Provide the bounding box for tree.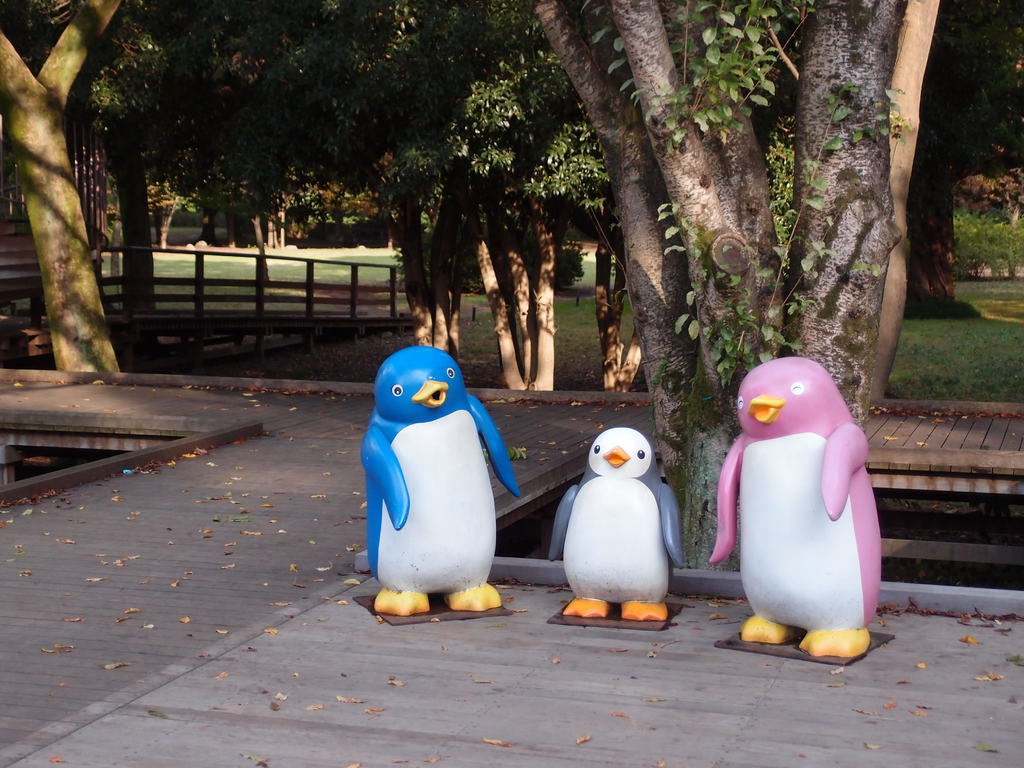
{"x1": 1, "y1": 30, "x2": 115, "y2": 376}.
